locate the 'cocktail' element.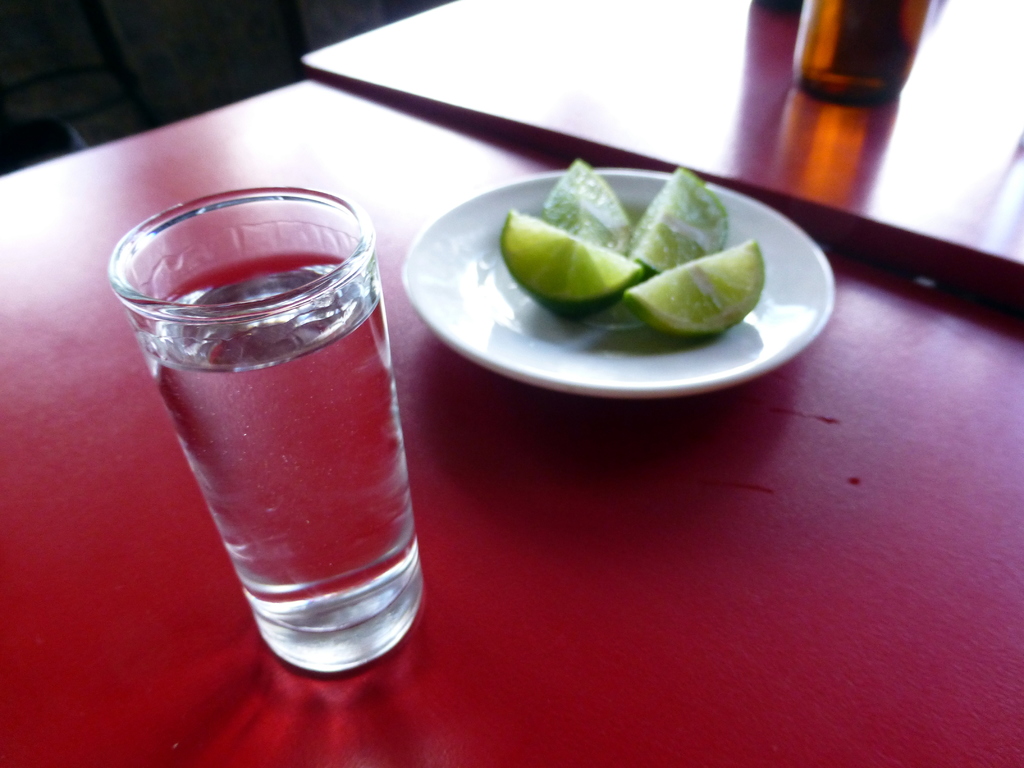
Element bbox: 112,197,422,655.
